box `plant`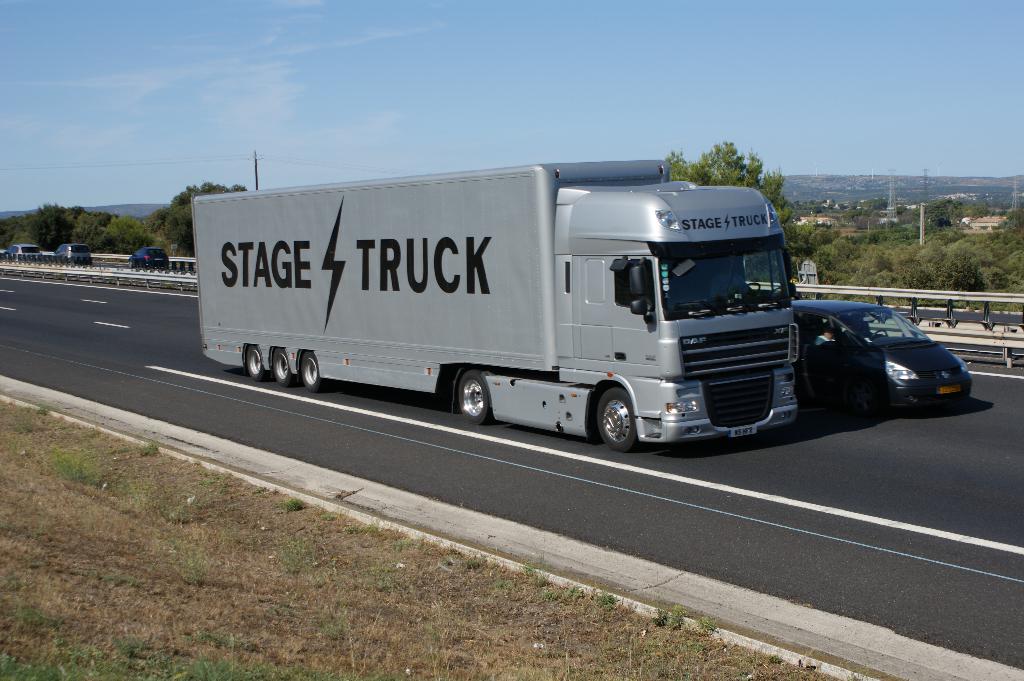
(x1=522, y1=562, x2=543, y2=581)
